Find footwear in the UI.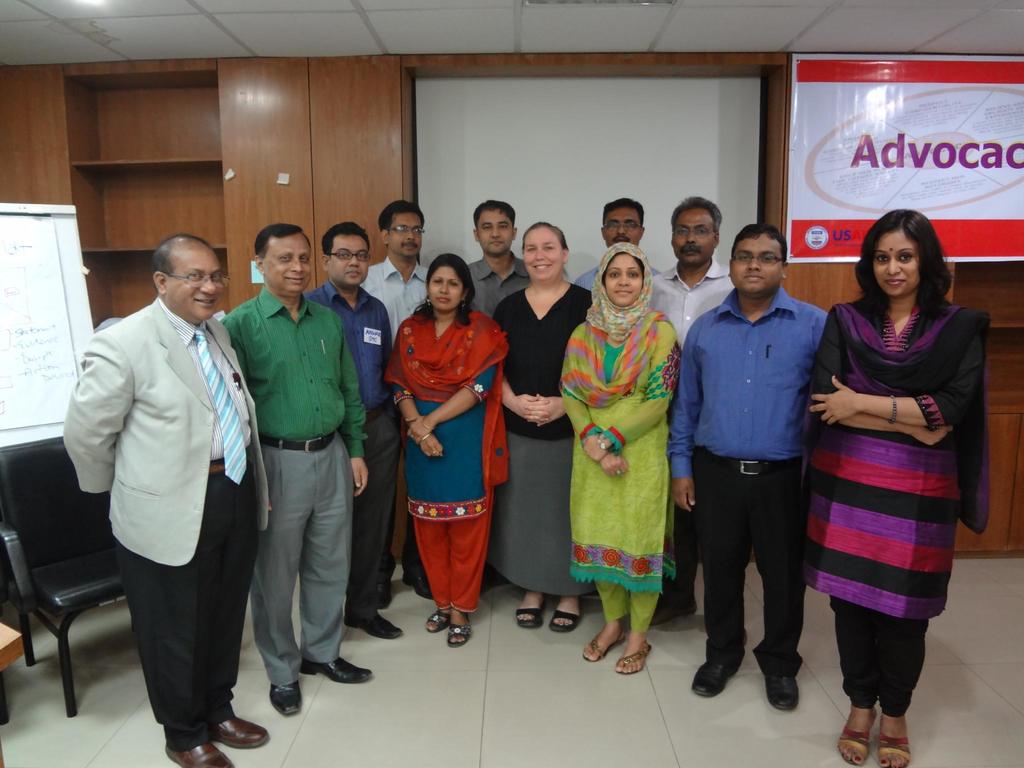
UI element at BBox(312, 641, 364, 698).
